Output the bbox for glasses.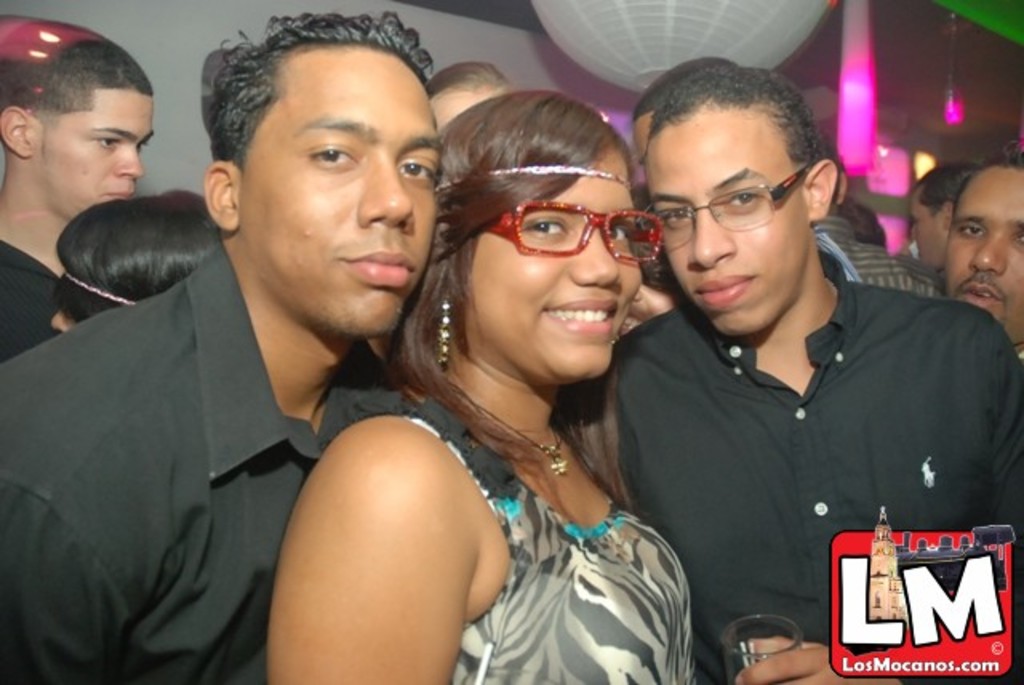
pyautogui.locateOnScreen(477, 198, 666, 264).
